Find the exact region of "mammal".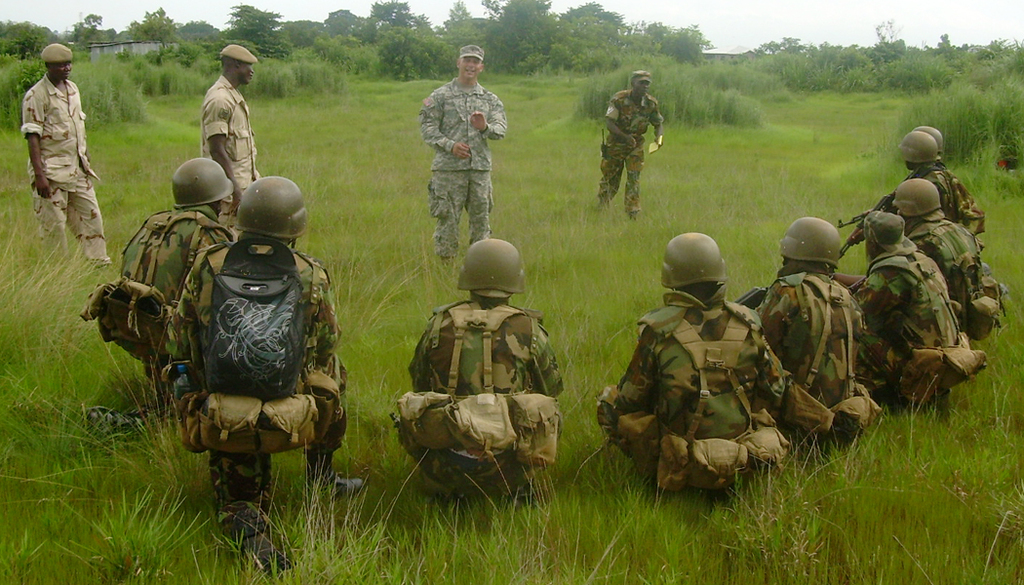
Exact region: 758,213,873,449.
